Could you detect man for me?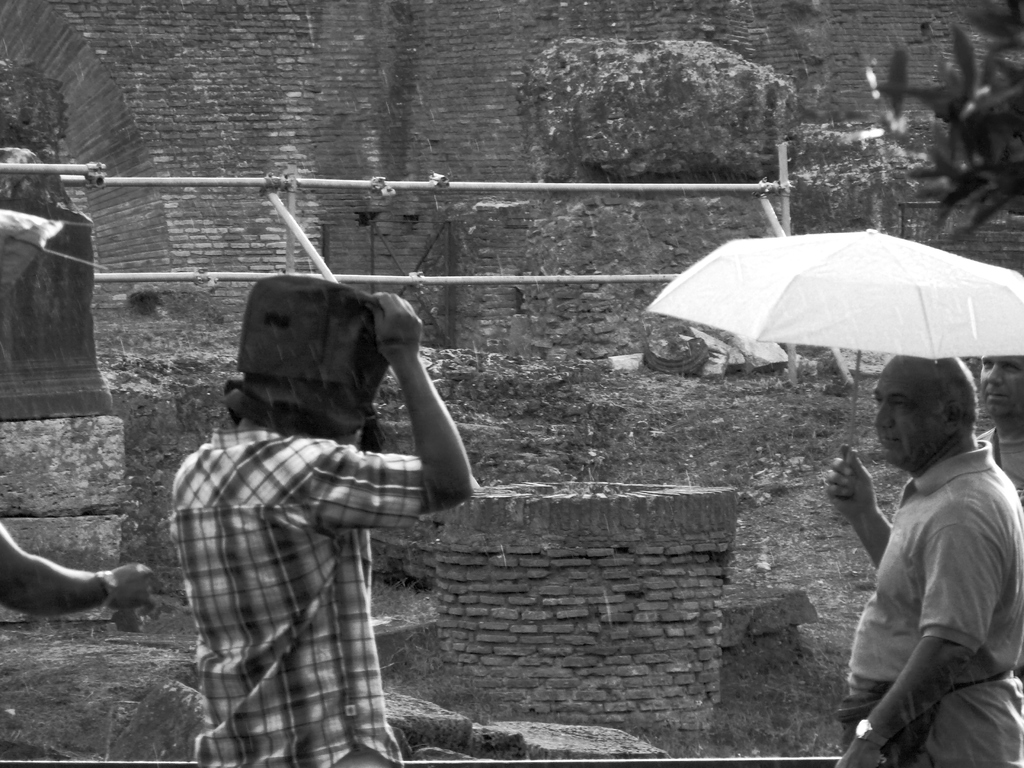
Detection result: (979,348,1023,508).
